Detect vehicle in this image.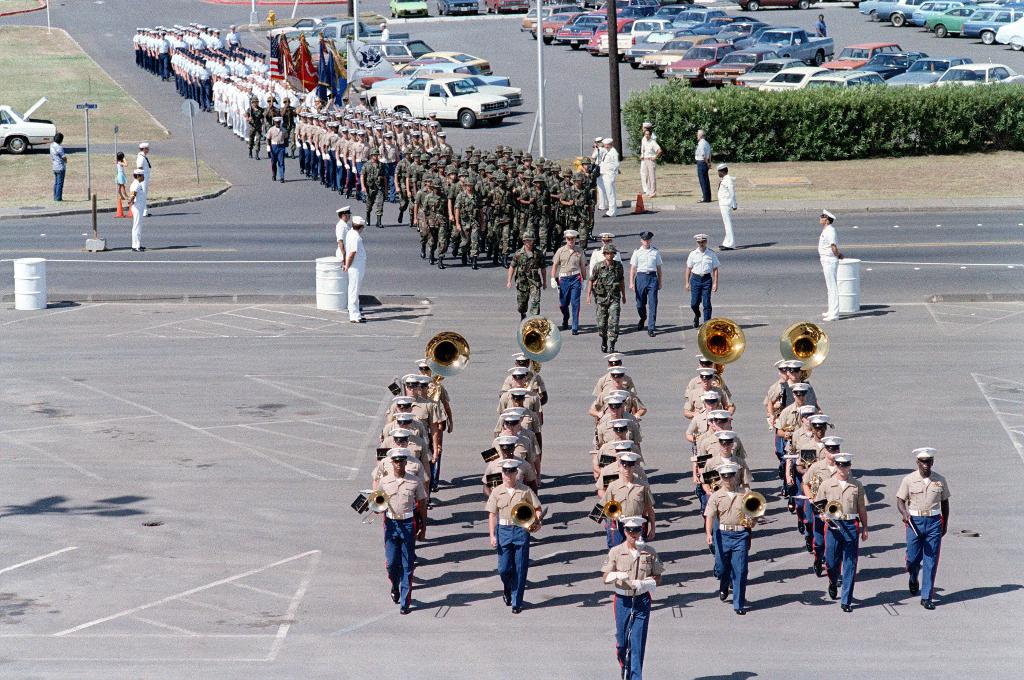
Detection: [739,0,815,9].
